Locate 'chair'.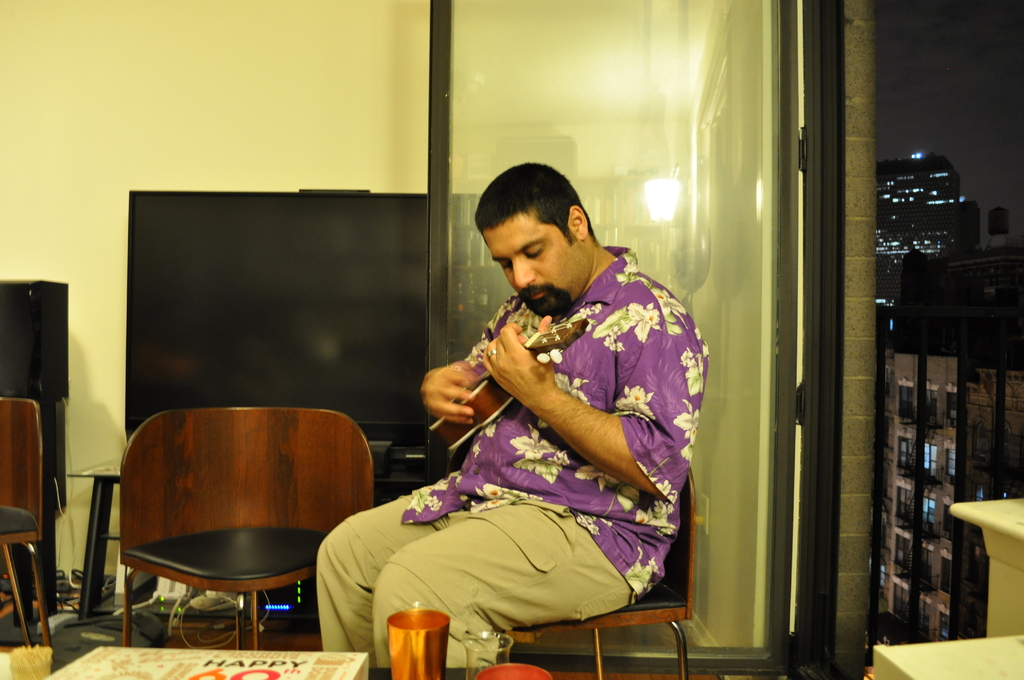
Bounding box: locate(119, 404, 376, 651).
